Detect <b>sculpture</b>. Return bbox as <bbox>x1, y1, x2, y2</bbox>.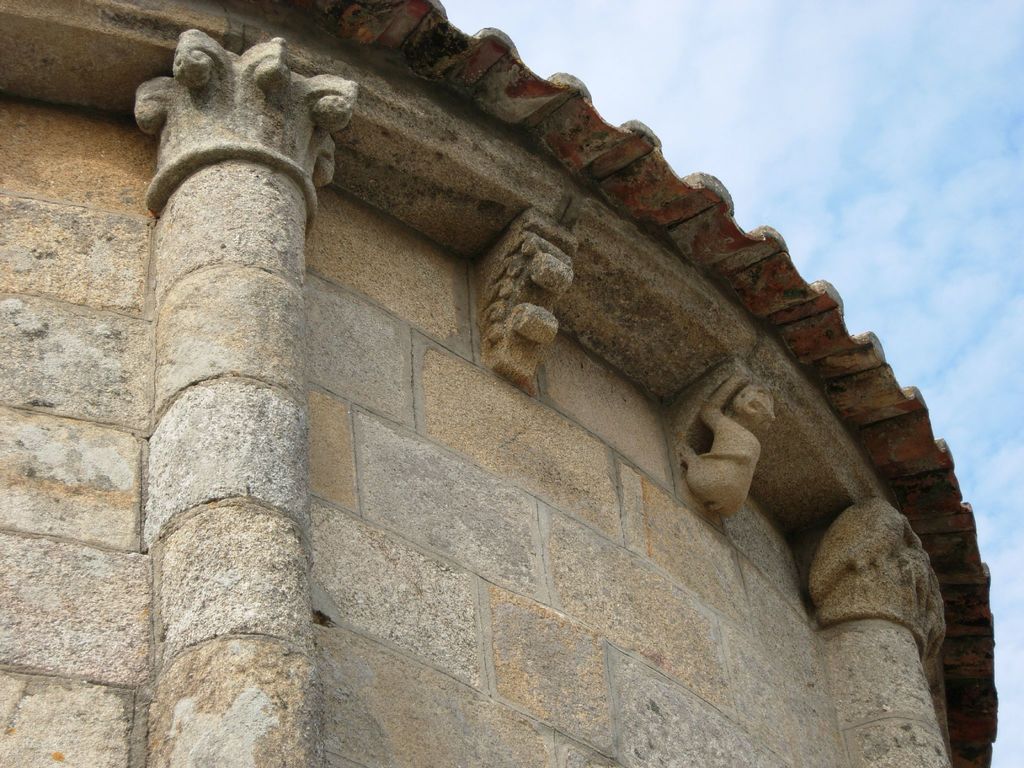
<bbox>109, 28, 988, 684</bbox>.
